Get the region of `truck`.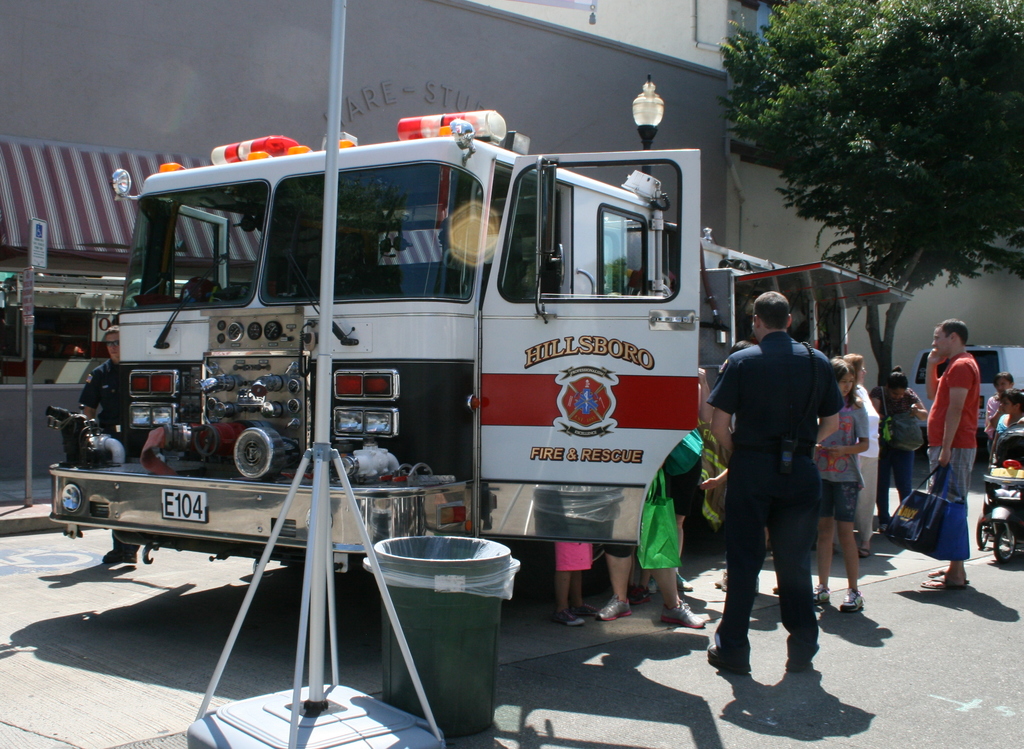
x1=24, y1=115, x2=847, y2=618.
